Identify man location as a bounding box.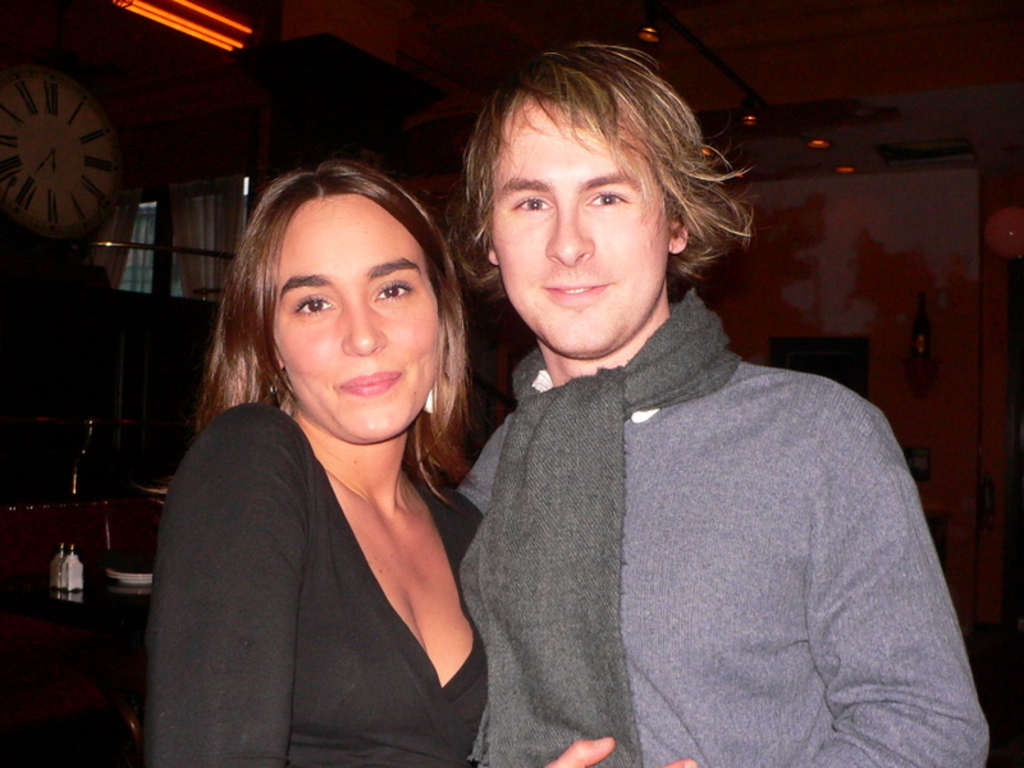
415/76/978/748.
